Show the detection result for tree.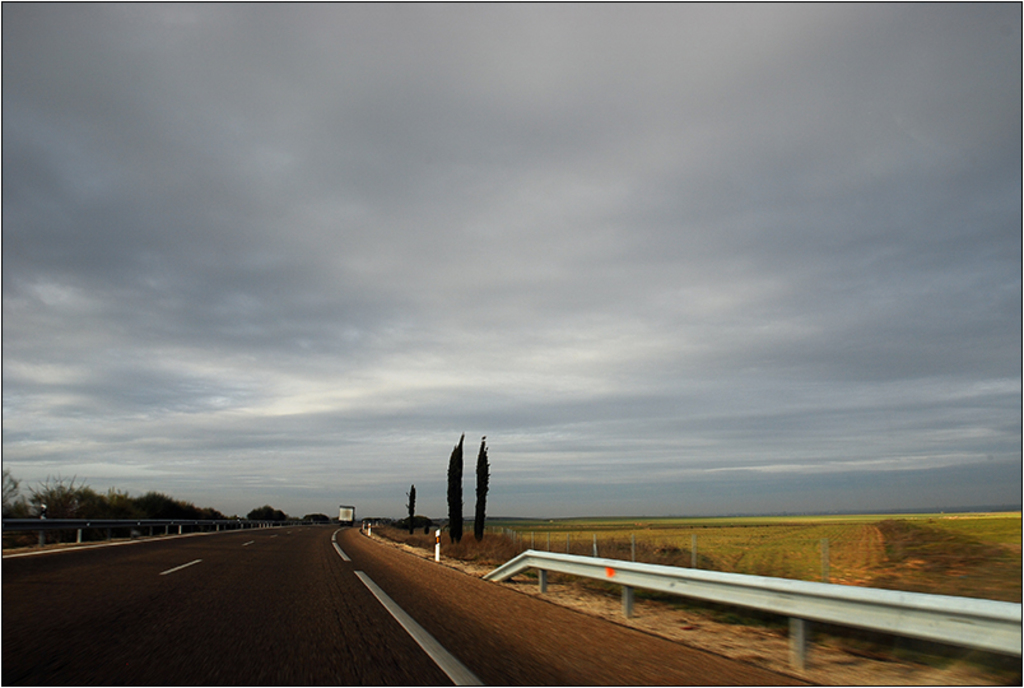
detection(442, 432, 481, 547).
